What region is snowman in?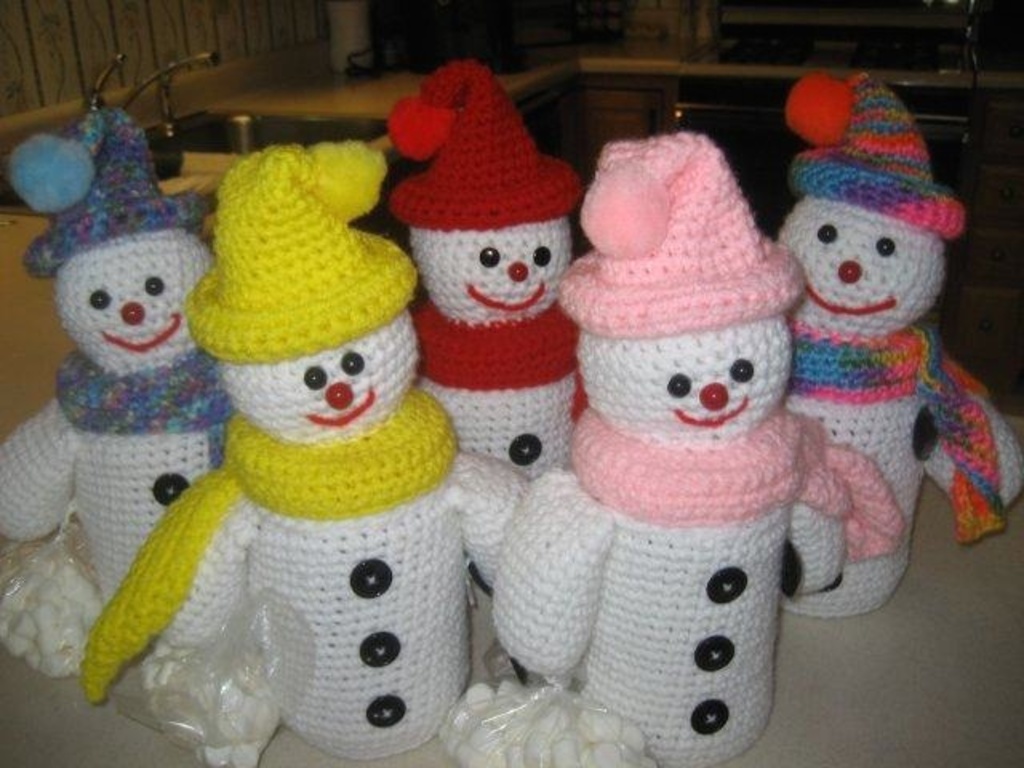
detection(0, 83, 242, 592).
